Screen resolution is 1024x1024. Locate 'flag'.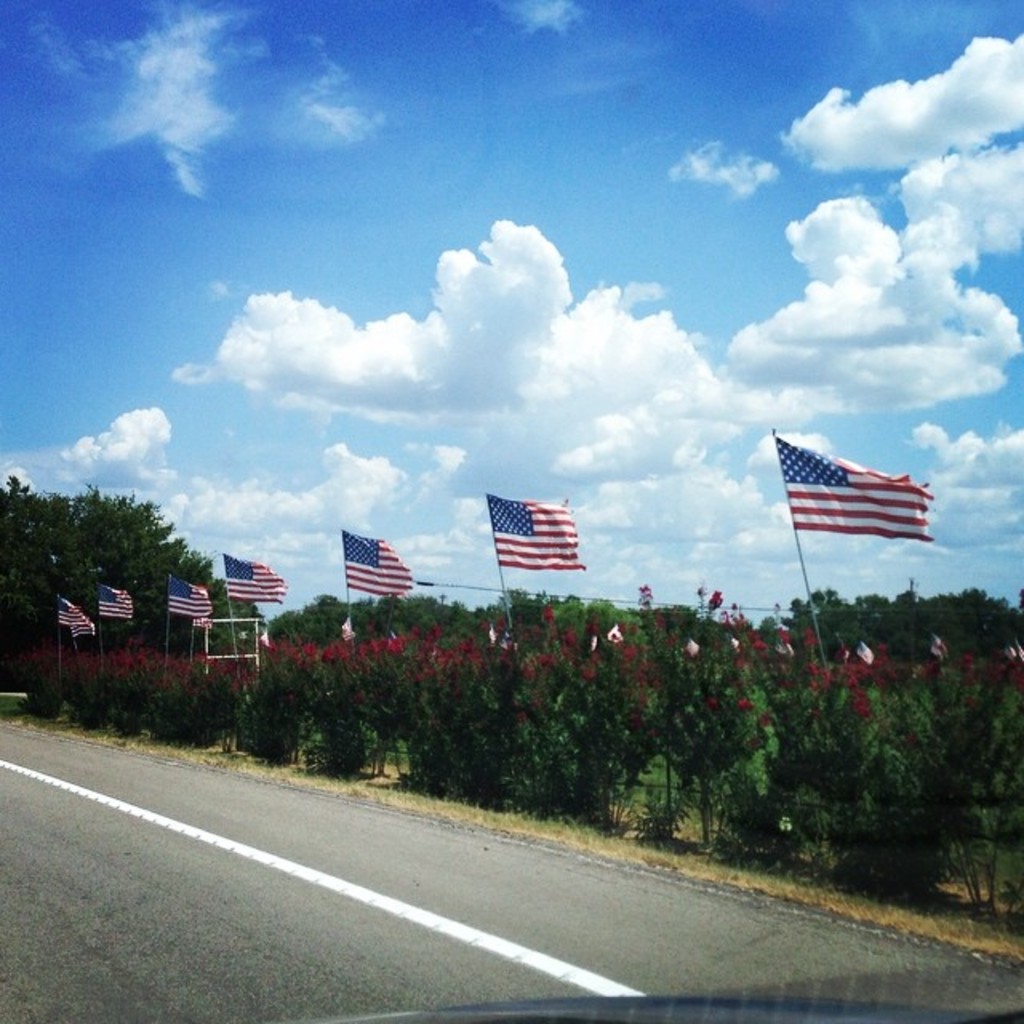
{"left": 584, "top": 634, "right": 603, "bottom": 653}.
